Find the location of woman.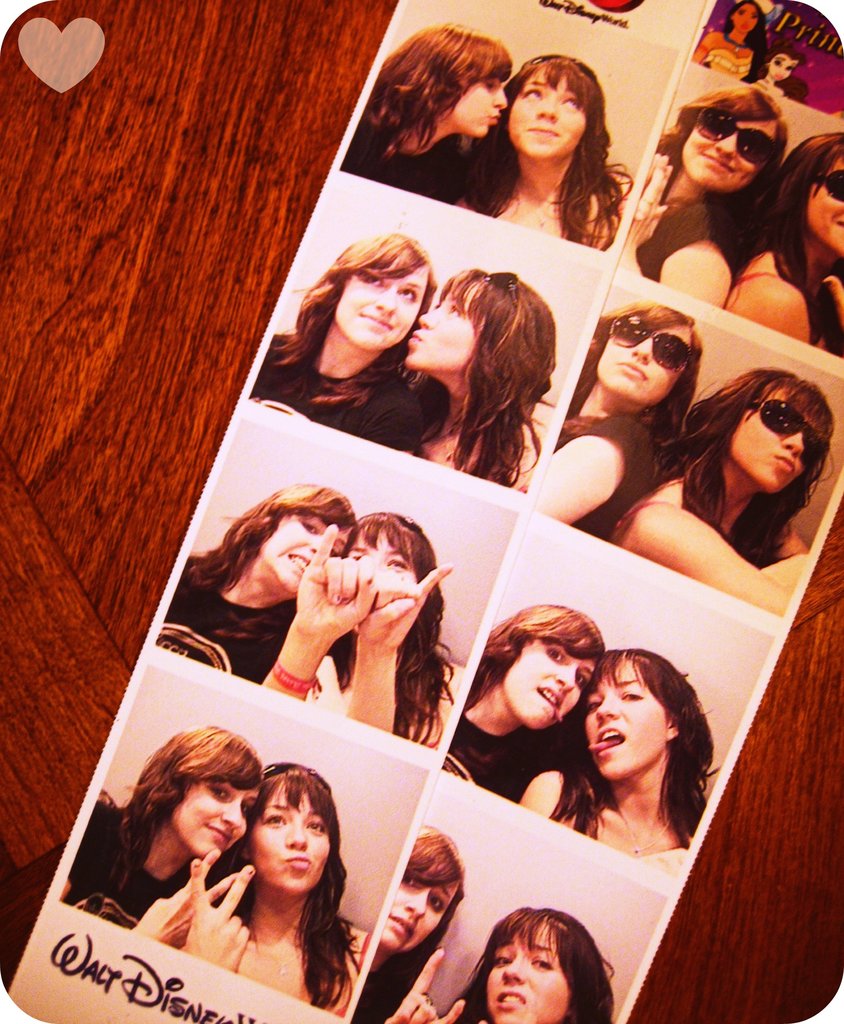
Location: 530,307,701,545.
